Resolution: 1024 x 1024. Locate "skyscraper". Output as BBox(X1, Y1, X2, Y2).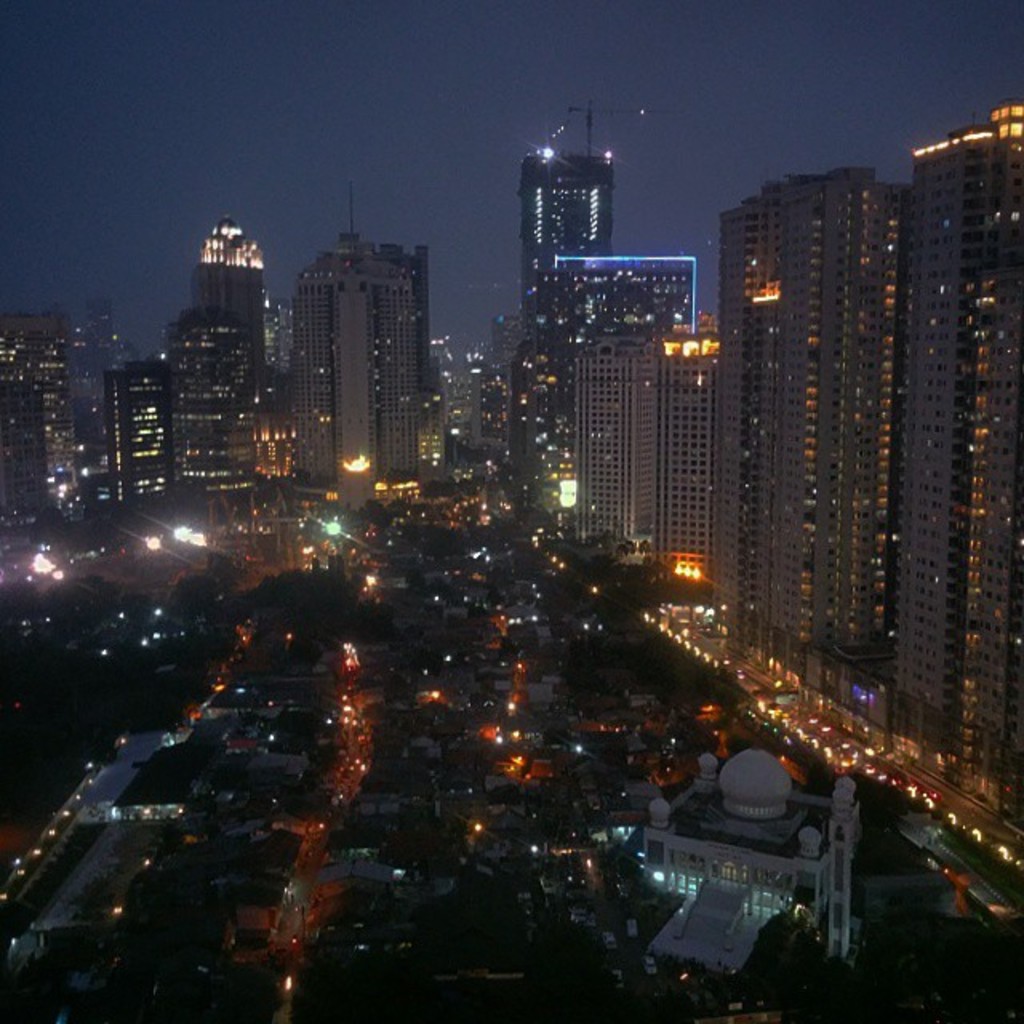
BBox(171, 208, 277, 512).
